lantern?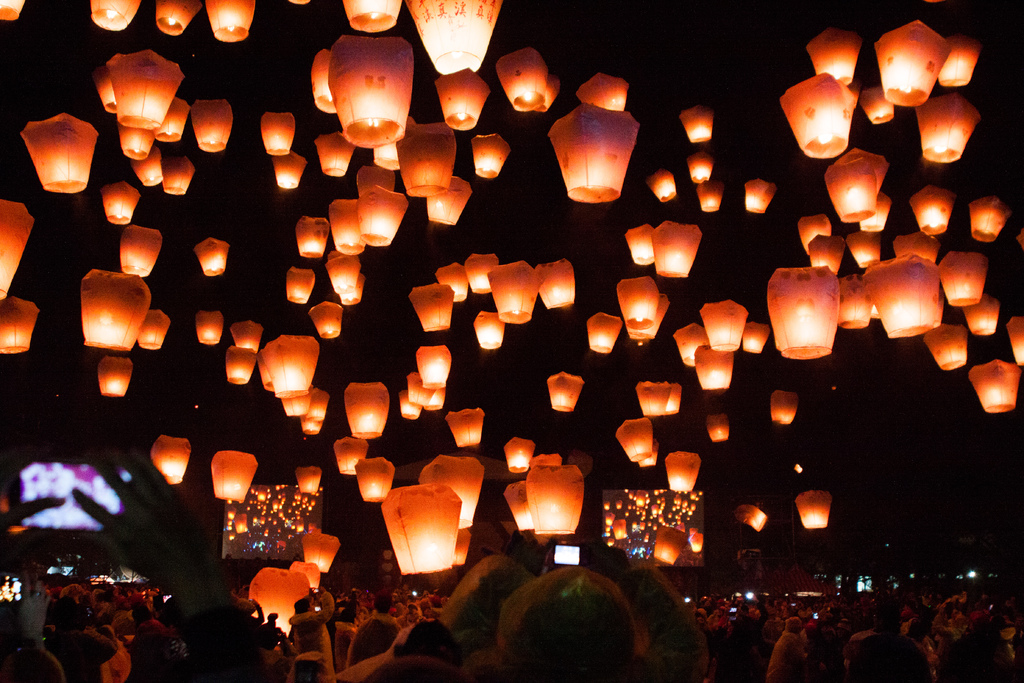
[0, 201, 35, 295]
